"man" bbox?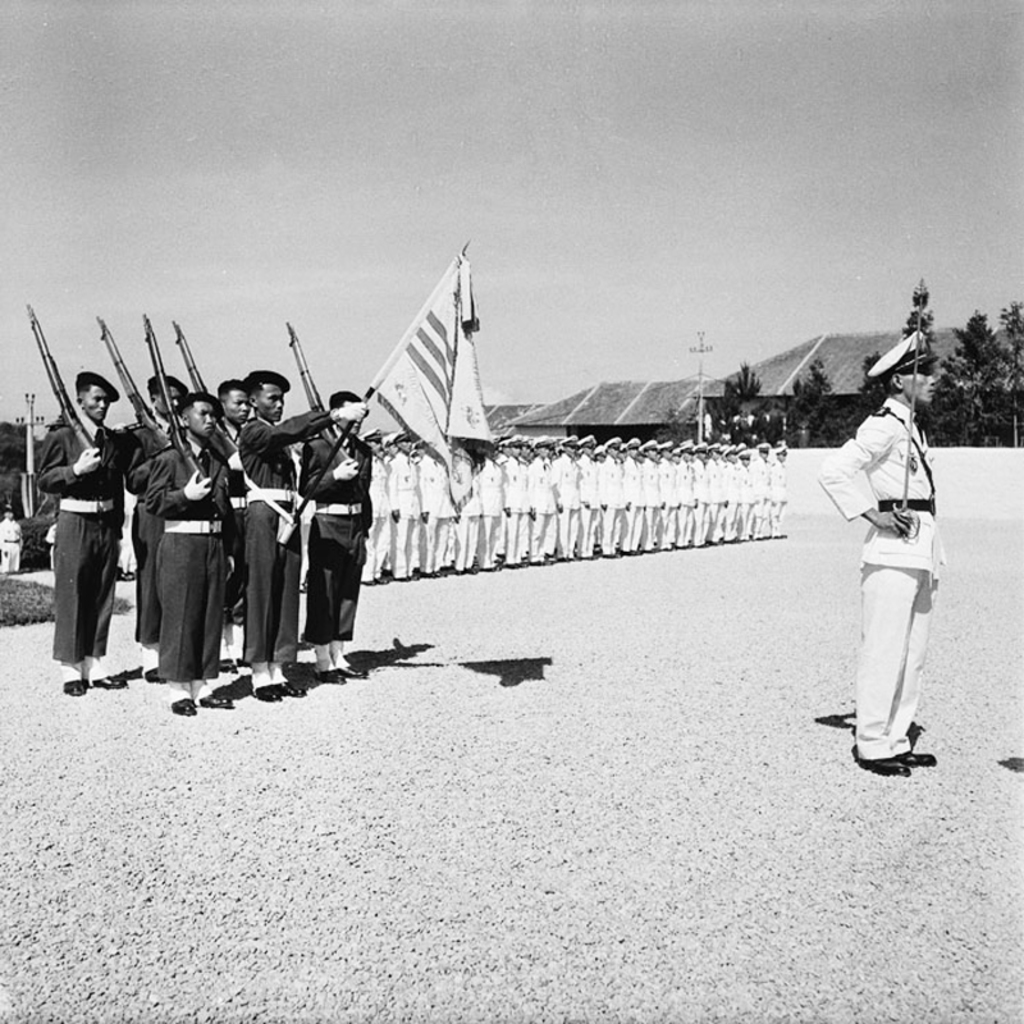
(x1=819, y1=316, x2=983, y2=780)
